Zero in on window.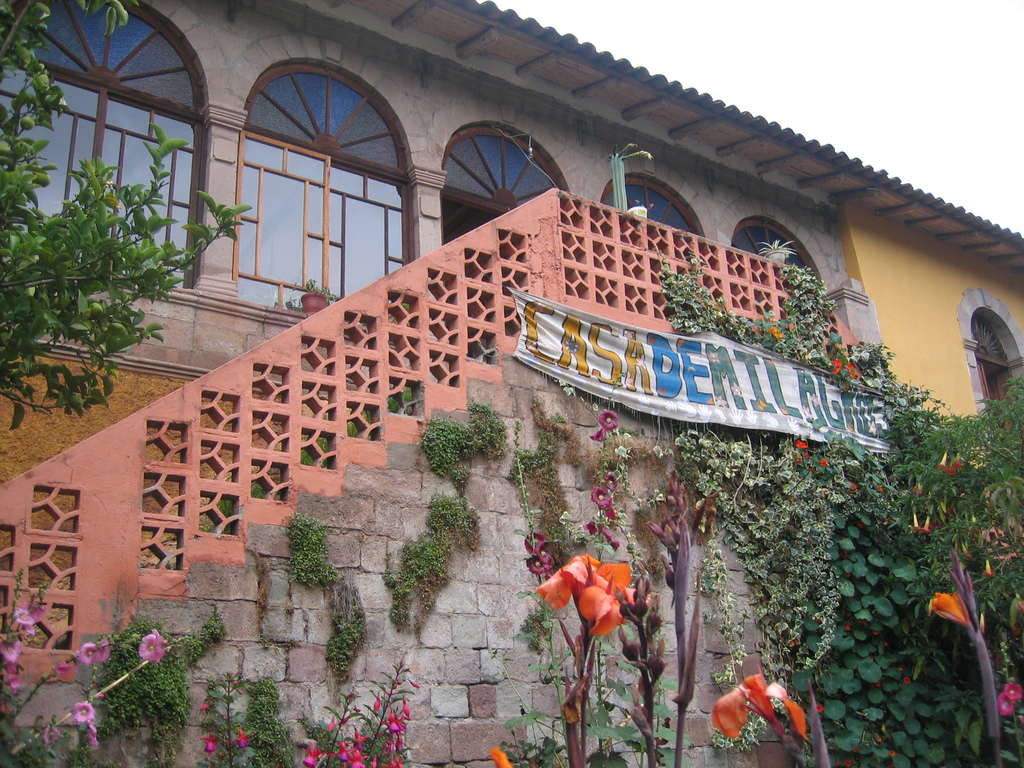
Zeroed in: 976/314/1006/352.
